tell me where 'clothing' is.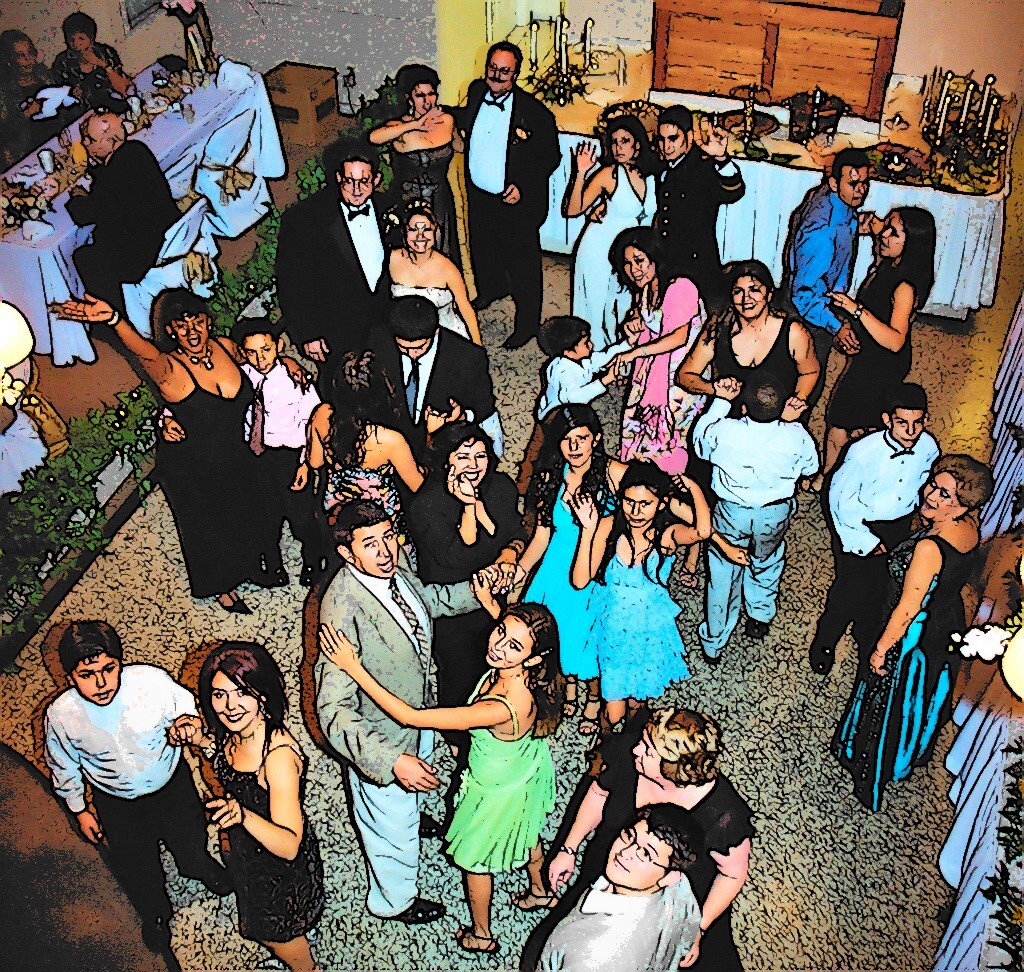
'clothing' is at <region>160, 348, 267, 602</region>.
